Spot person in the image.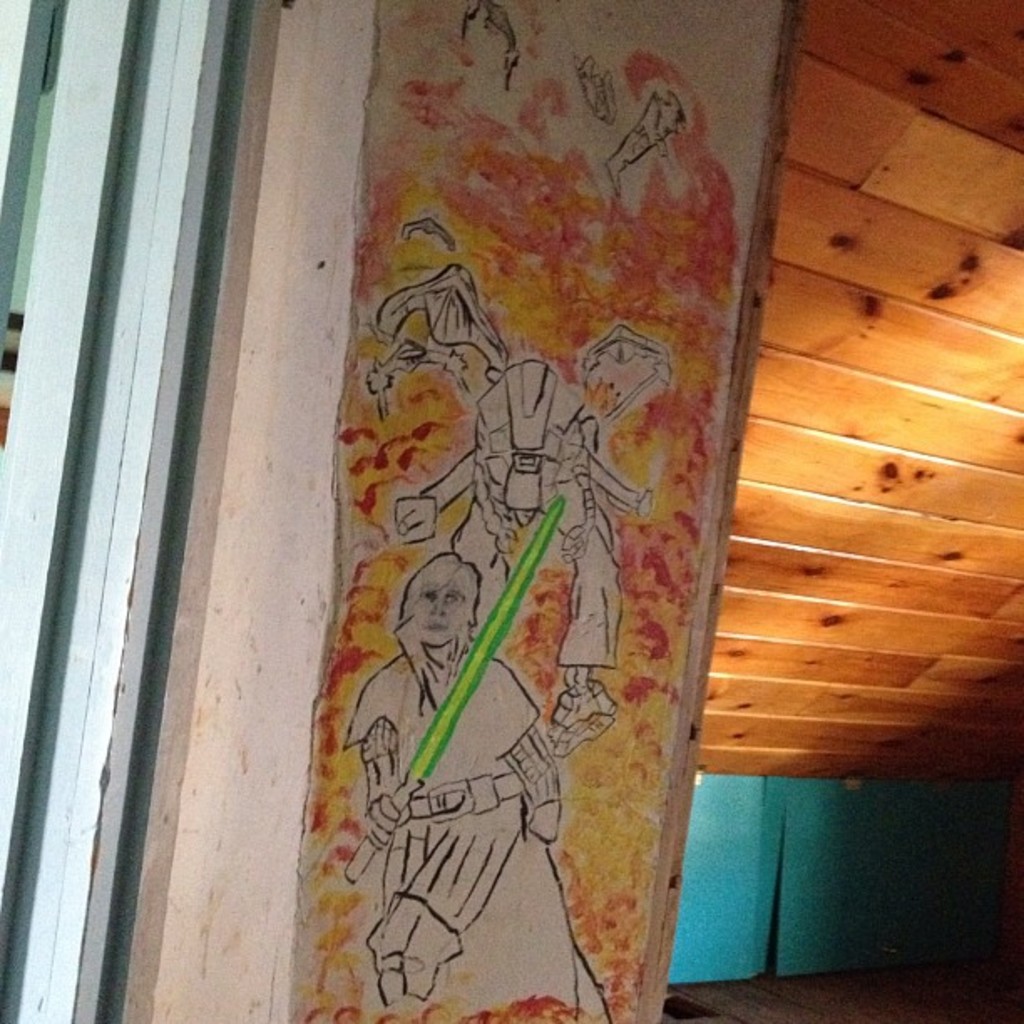
person found at (x1=346, y1=552, x2=612, y2=1022).
